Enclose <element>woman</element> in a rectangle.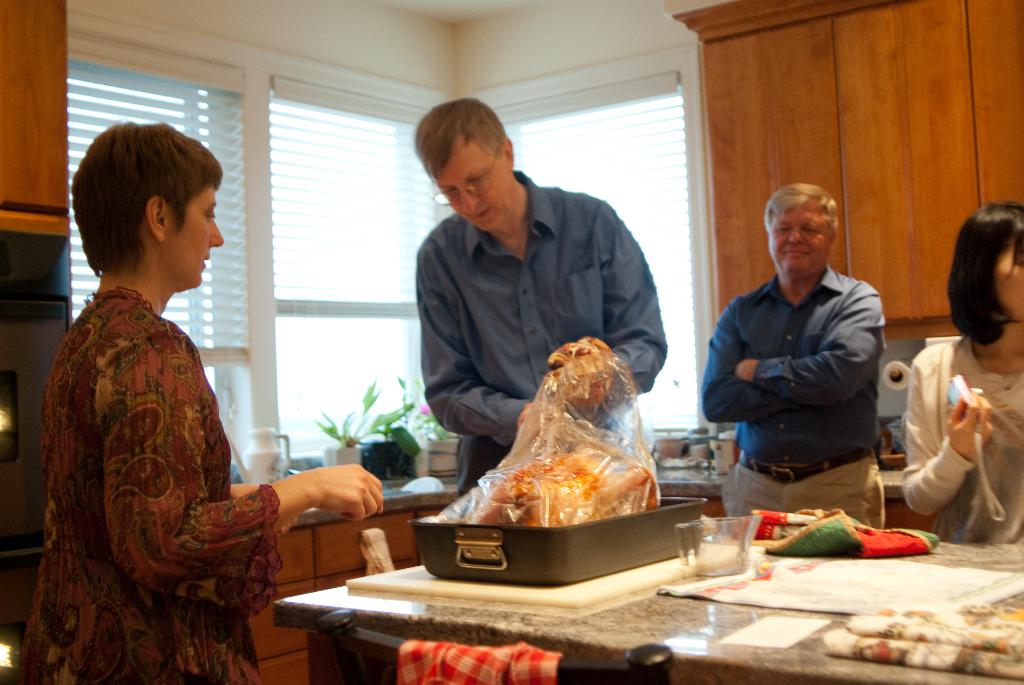
<region>31, 115, 301, 675</region>.
